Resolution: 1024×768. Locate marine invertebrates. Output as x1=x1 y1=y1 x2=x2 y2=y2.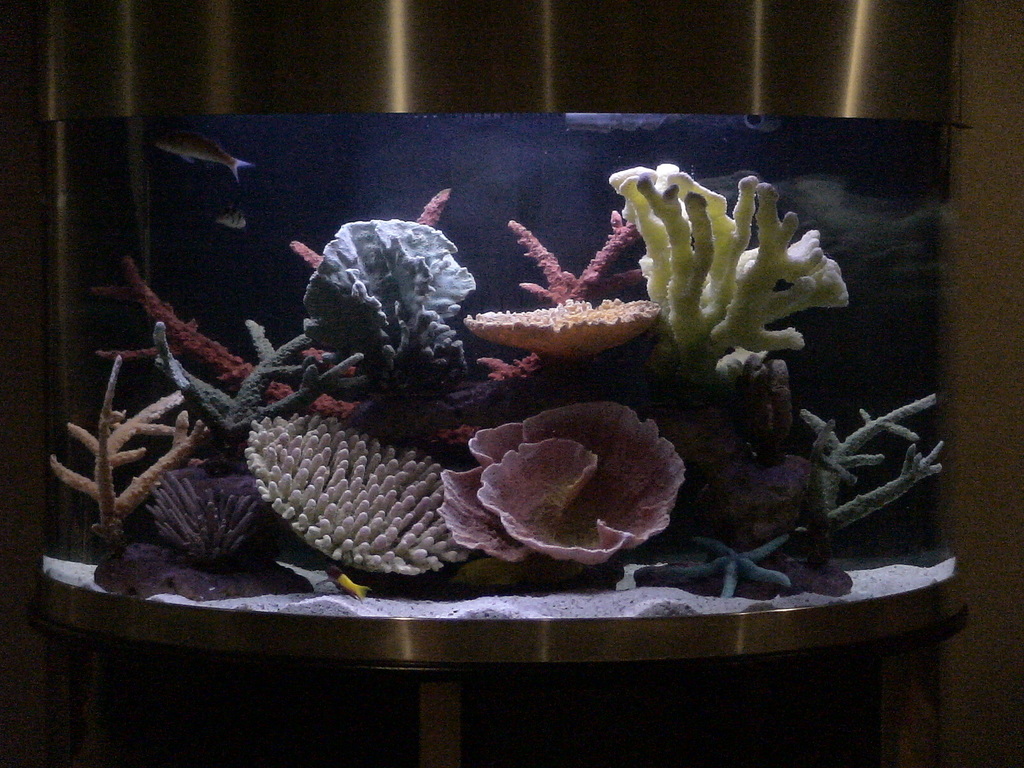
x1=237 y1=410 x2=493 y2=582.
